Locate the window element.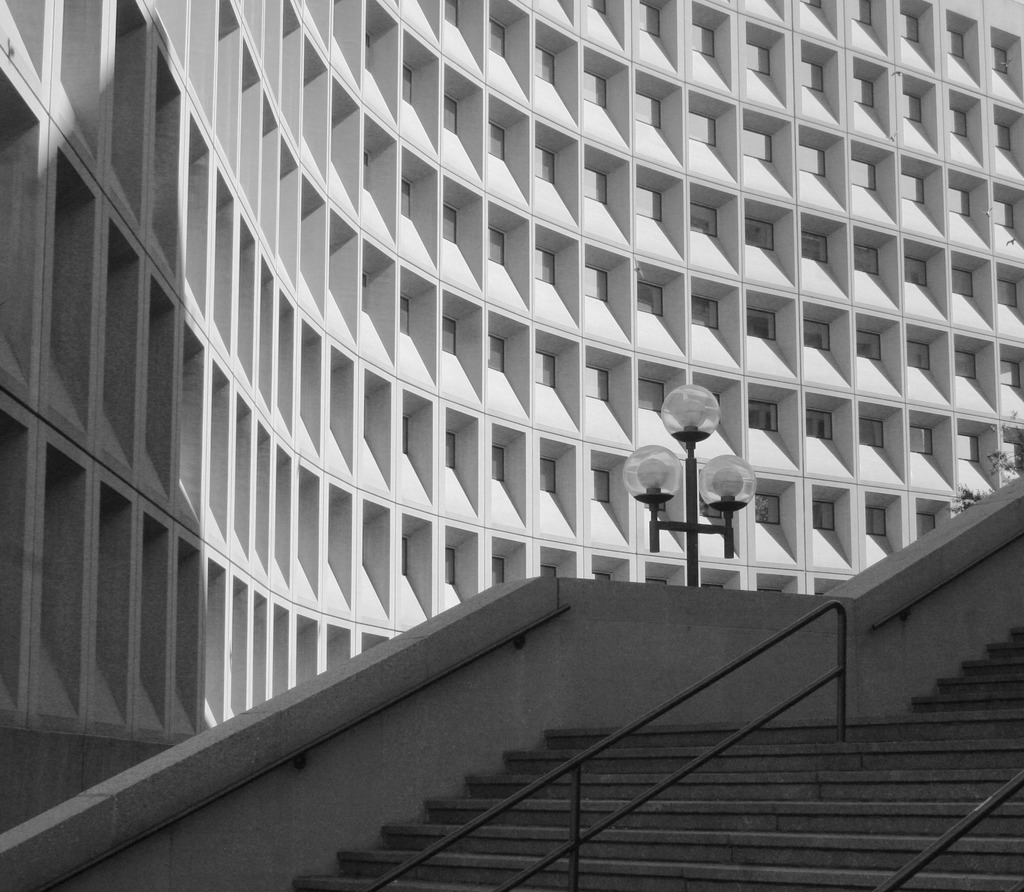
Element bbox: pyautogui.locateOnScreen(991, 40, 1009, 77).
